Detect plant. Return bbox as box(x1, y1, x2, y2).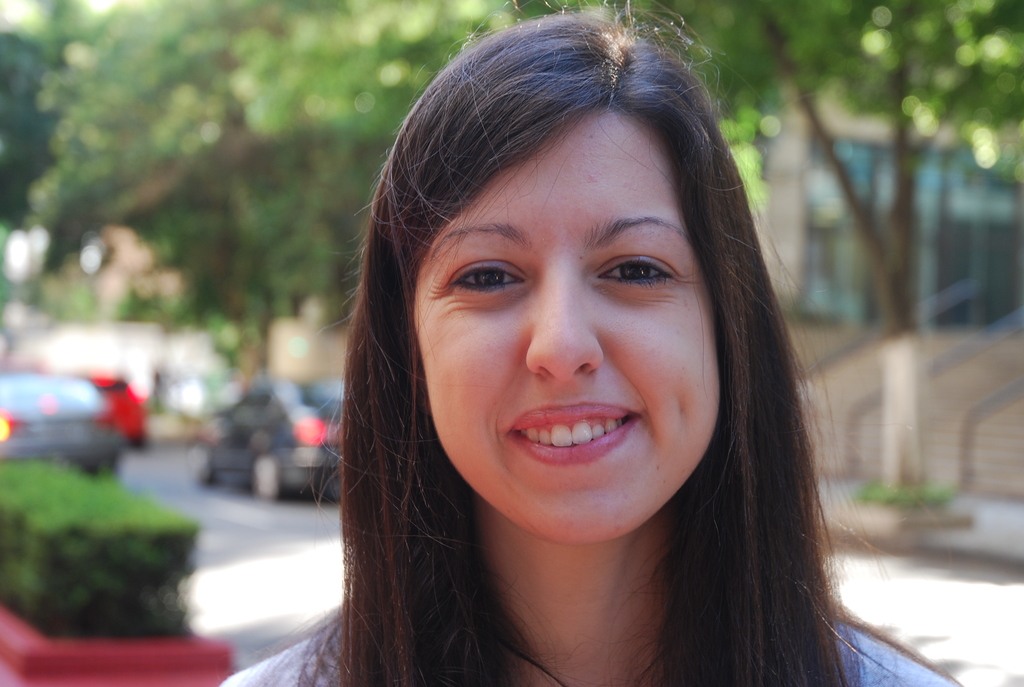
box(21, 460, 214, 649).
